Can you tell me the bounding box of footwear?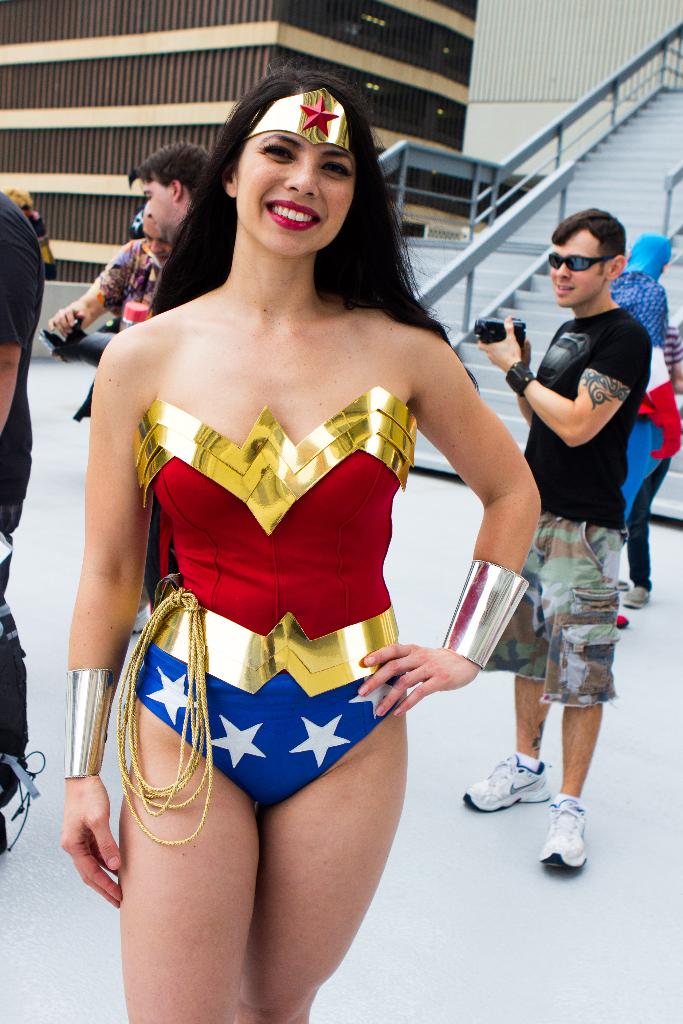
(542, 796, 607, 879).
